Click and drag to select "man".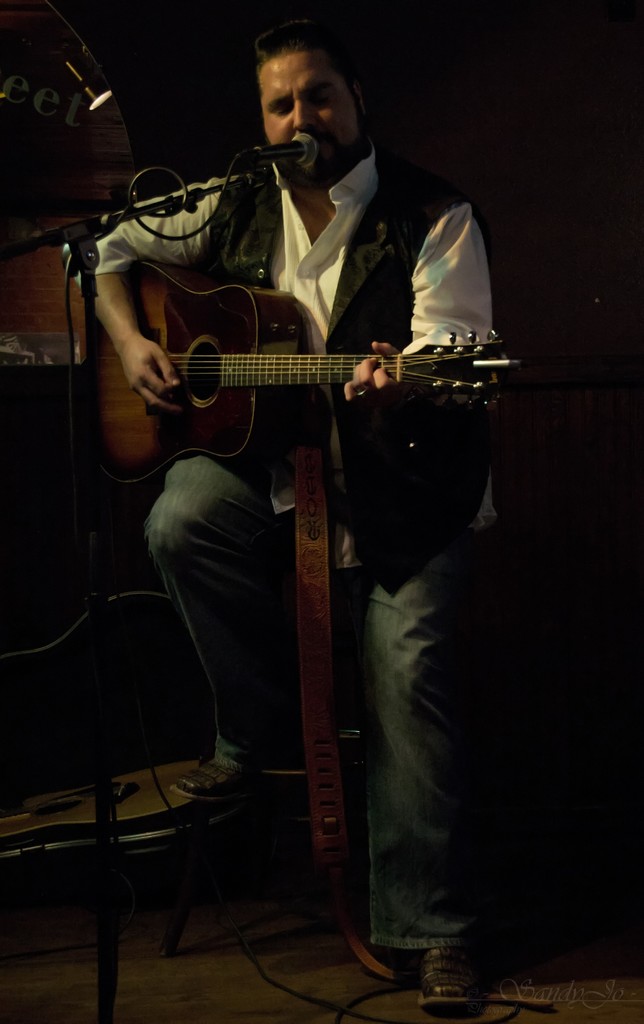
Selection: 90:195:523:956.
